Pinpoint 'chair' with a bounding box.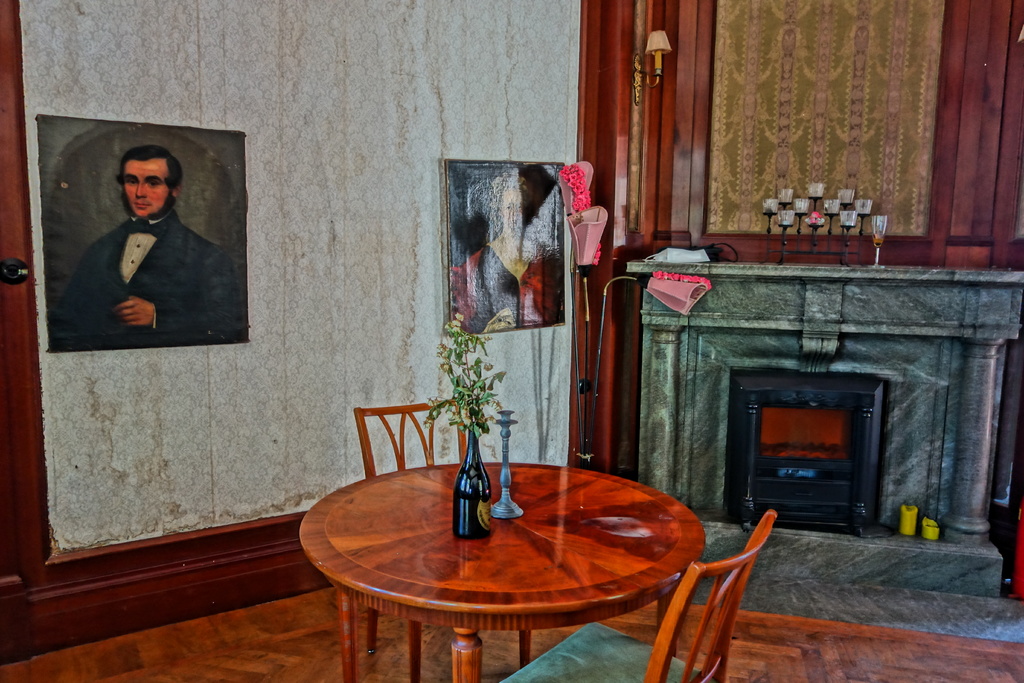
box=[351, 401, 532, 682].
